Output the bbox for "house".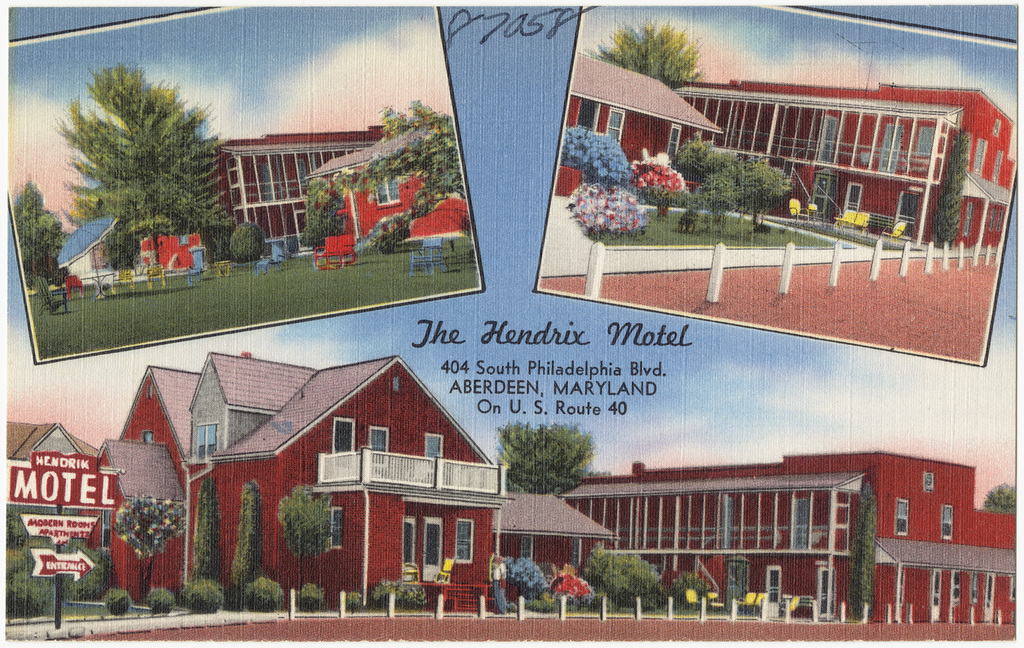
box=[19, 413, 93, 588].
